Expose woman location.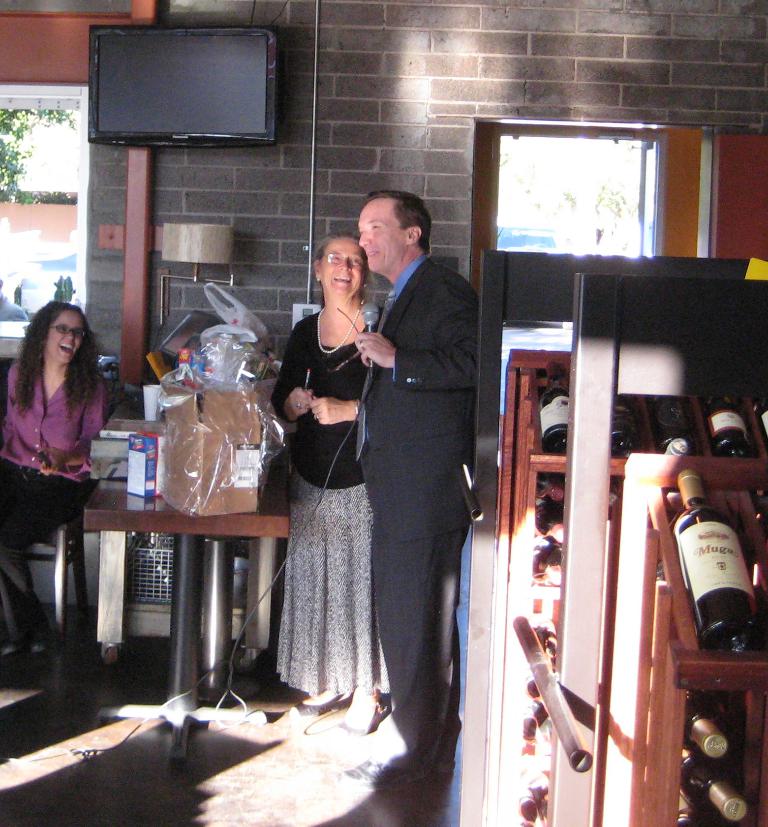
Exposed at {"x1": 1, "y1": 299, "x2": 107, "y2": 666}.
